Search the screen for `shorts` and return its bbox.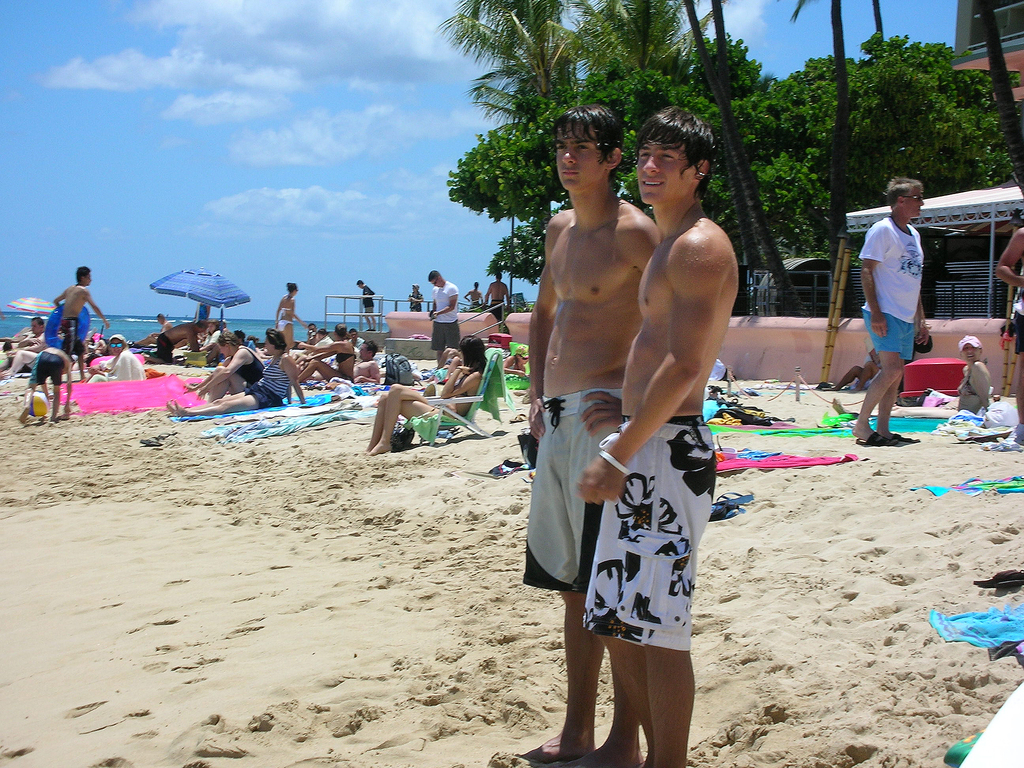
Found: BBox(246, 383, 282, 412).
